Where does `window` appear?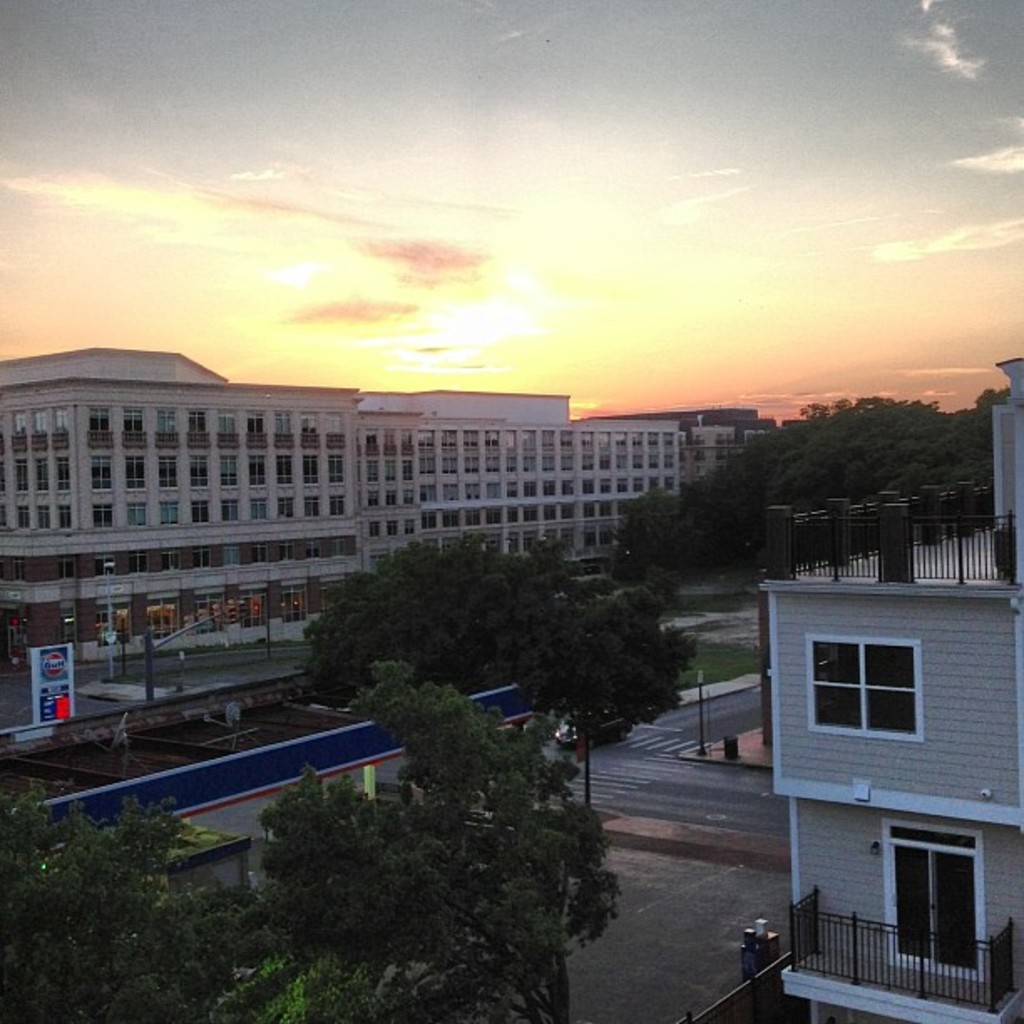
Appears at {"left": 60, "top": 504, "right": 72, "bottom": 527}.
